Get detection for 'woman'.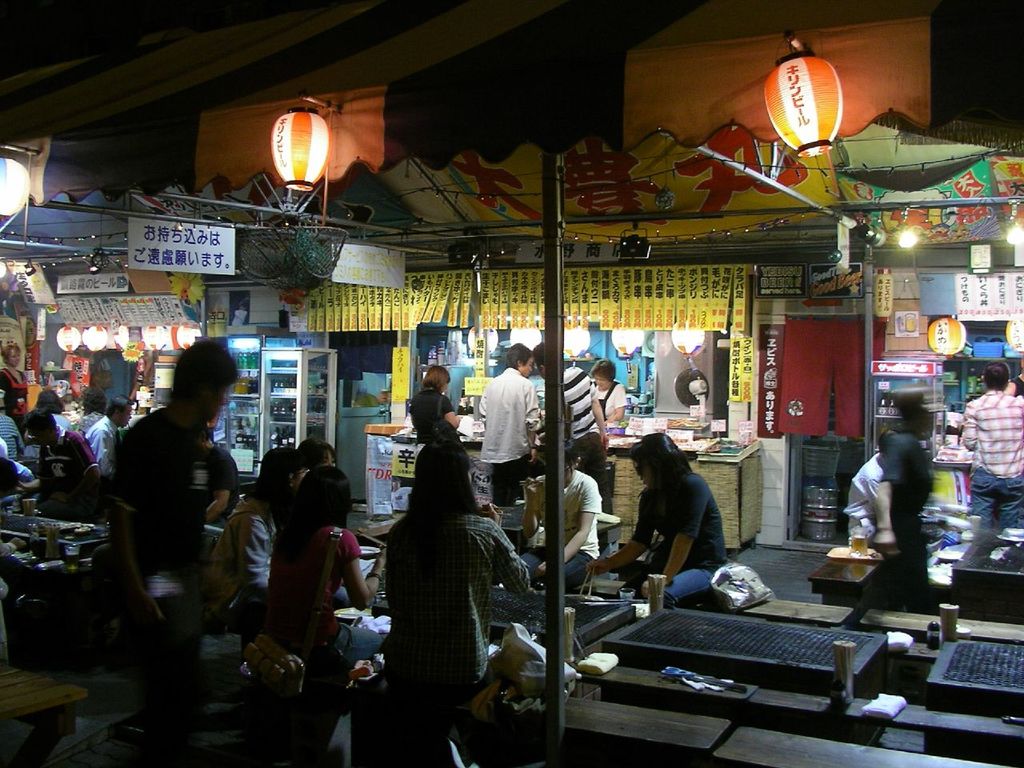
Detection: {"x1": 376, "y1": 434, "x2": 540, "y2": 767}.
